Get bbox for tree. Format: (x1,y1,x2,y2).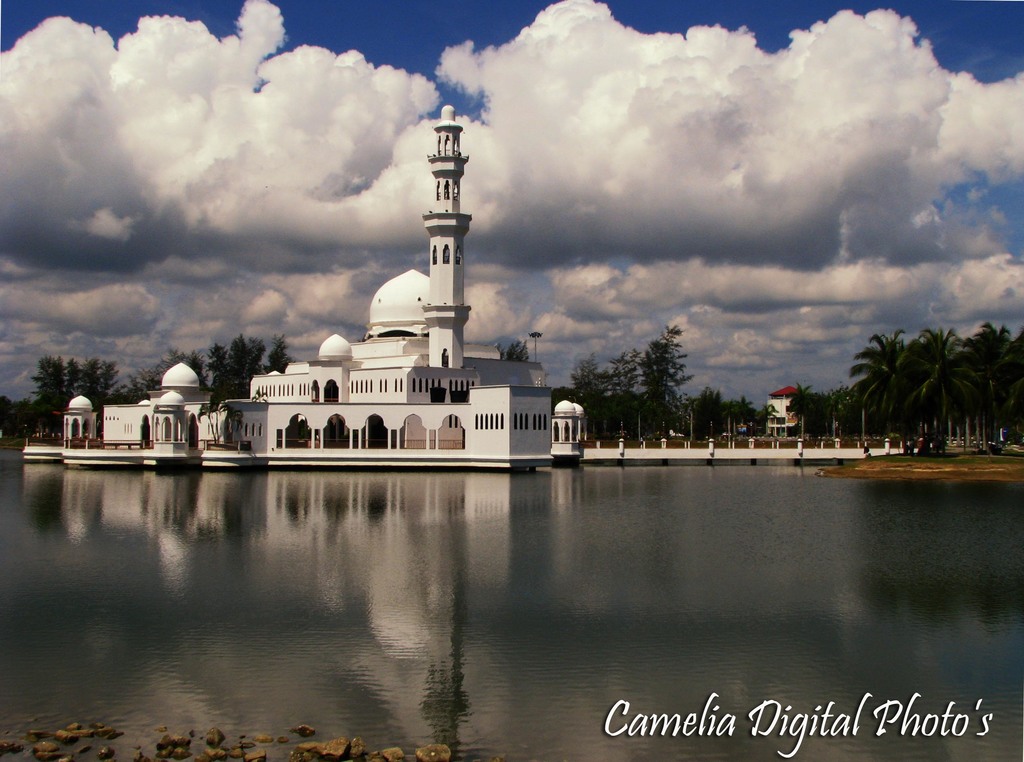
(501,340,530,362).
